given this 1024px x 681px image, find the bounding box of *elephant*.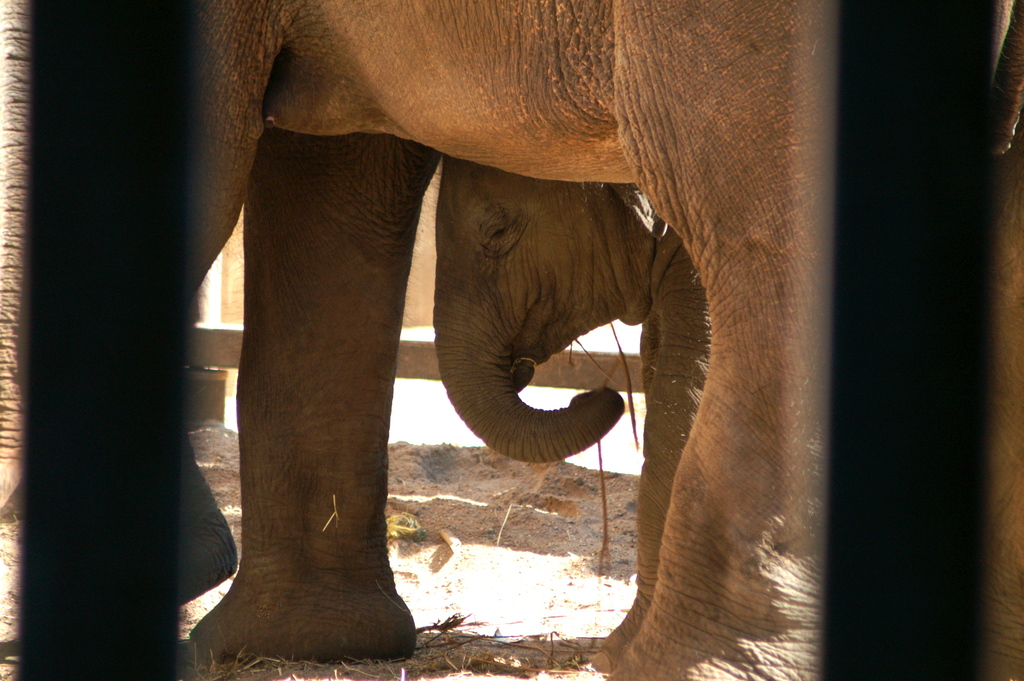
rect(186, 0, 1023, 680).
